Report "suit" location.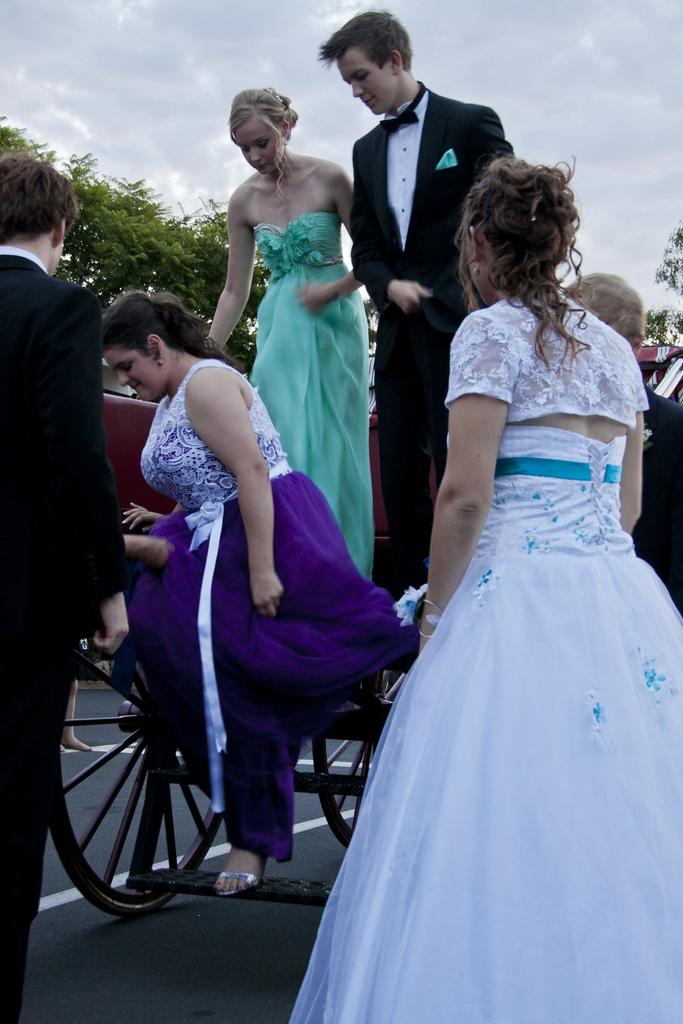
Report: {"x1": 349, "y1": 84, "x2": 518, "y2": 586}.
